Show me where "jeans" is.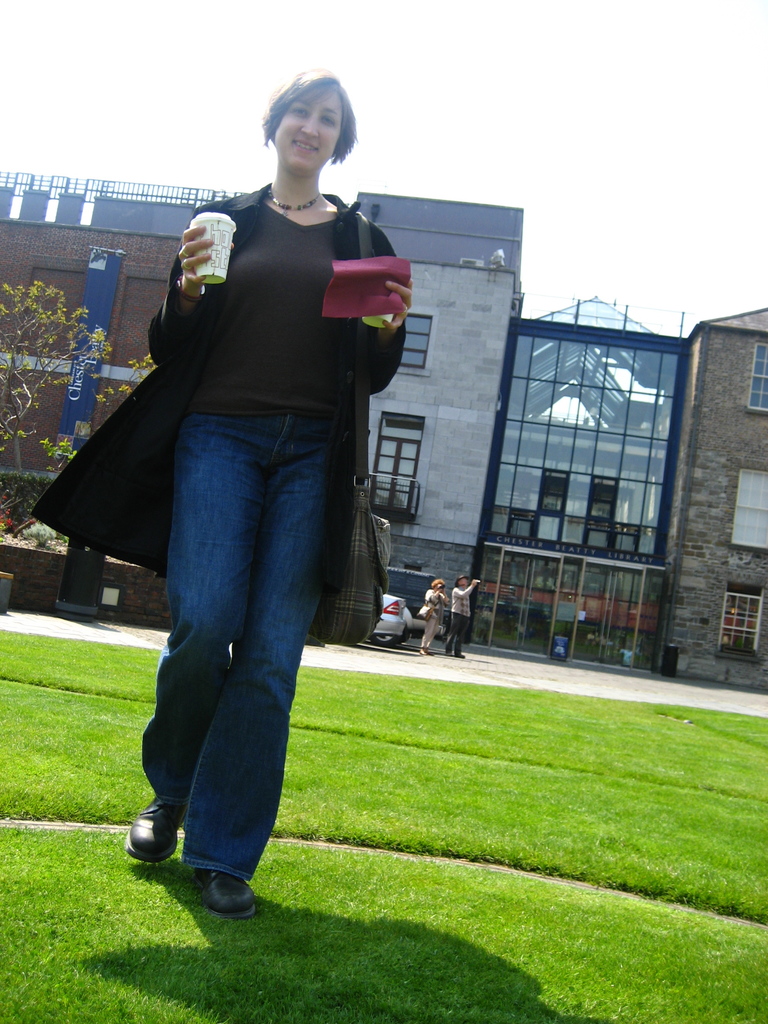
"jeans" is at l=448, t=610, r=470, b=659.
